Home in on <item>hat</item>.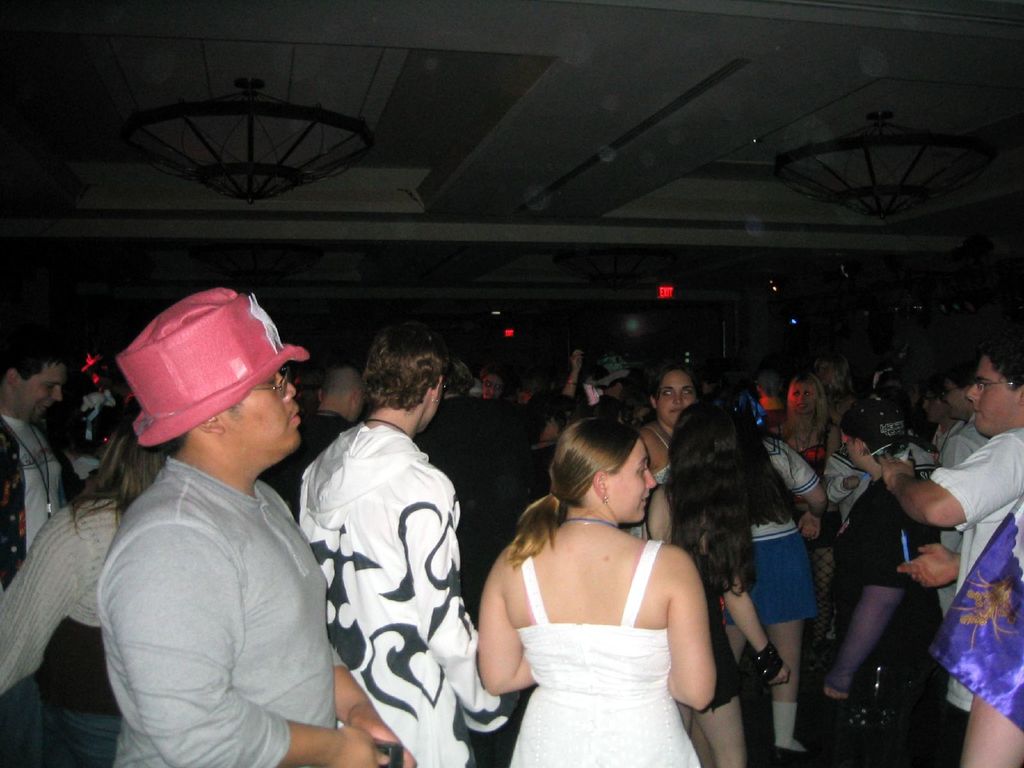
Homed in at box(116, 285, 308, 447).
